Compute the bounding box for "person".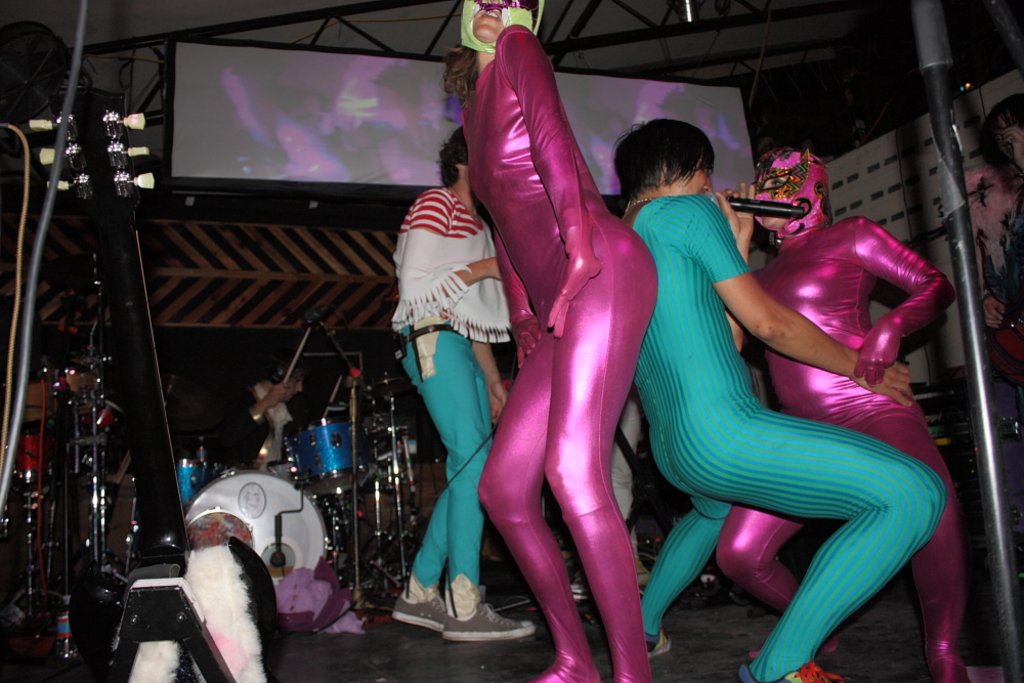
Rect(246, 351, 314, 494).
